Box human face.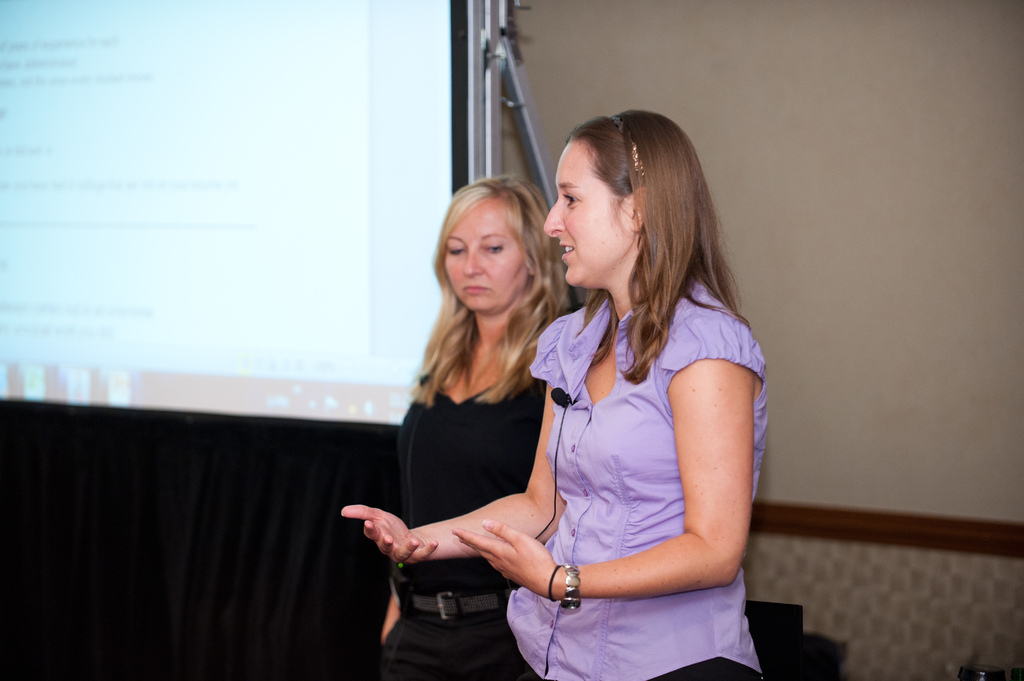
441 199 529 312.
